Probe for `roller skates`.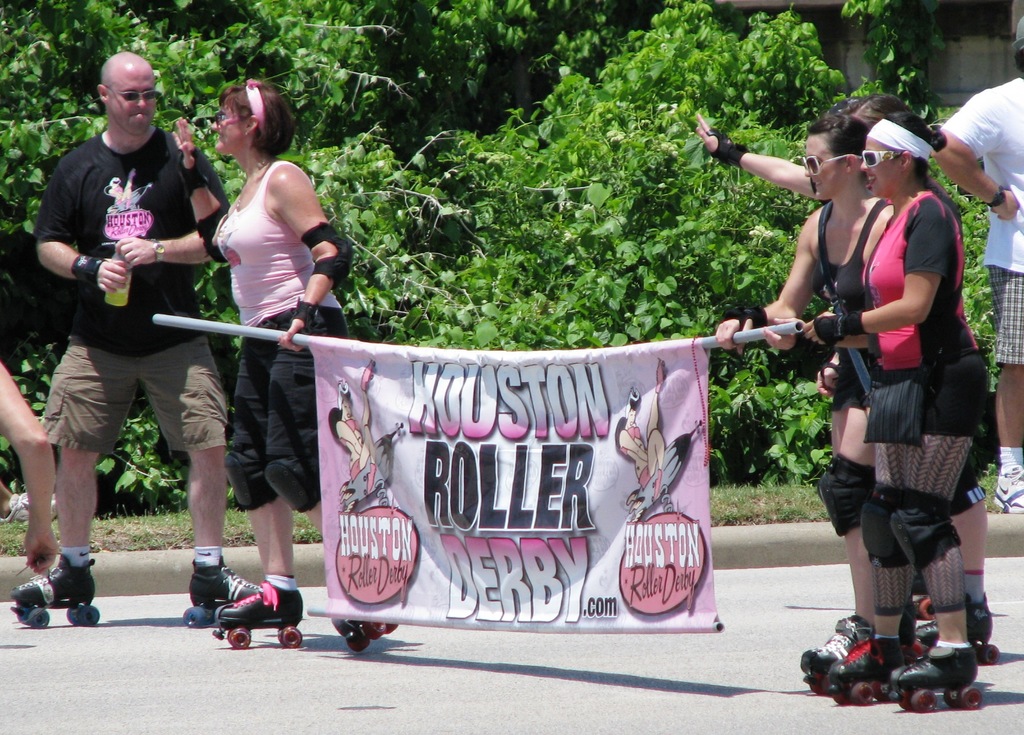
Probe result: (x1=798, y1=608, x2=876, y2=696).
